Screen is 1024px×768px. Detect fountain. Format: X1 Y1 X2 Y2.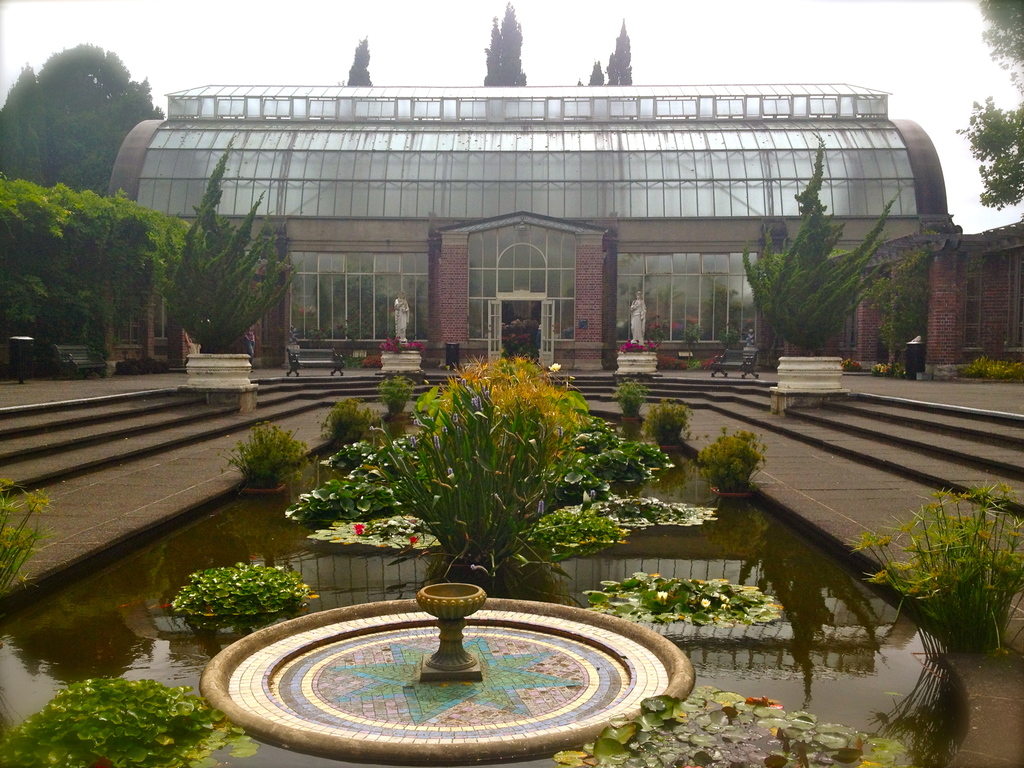
187 535 671 767.
